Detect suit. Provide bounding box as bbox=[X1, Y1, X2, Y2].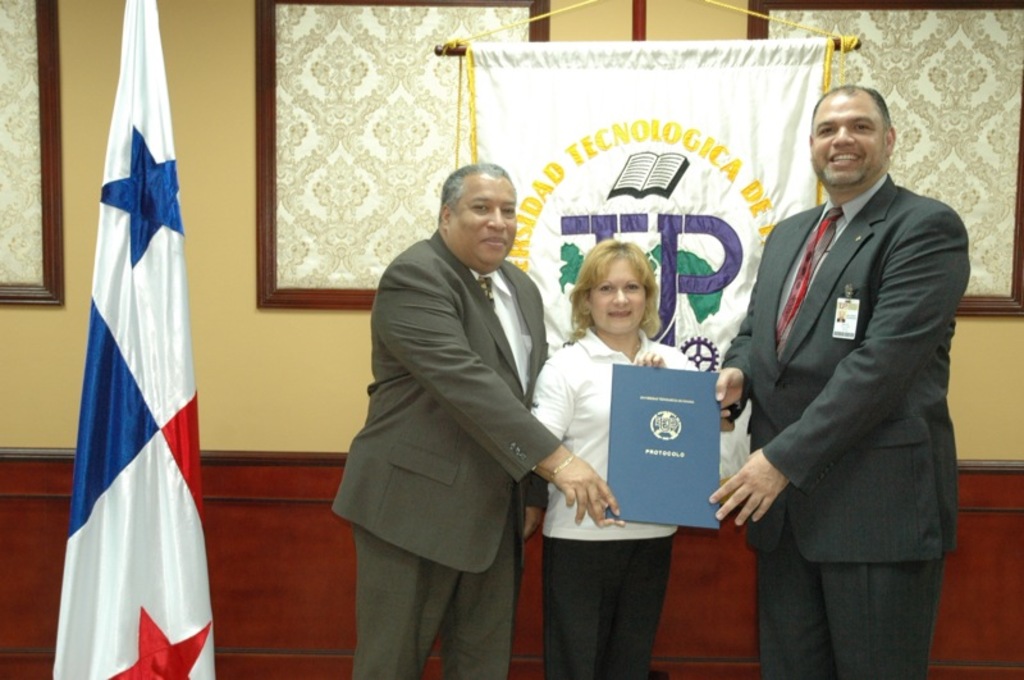
bbox=[718, 69, 975, 679].
